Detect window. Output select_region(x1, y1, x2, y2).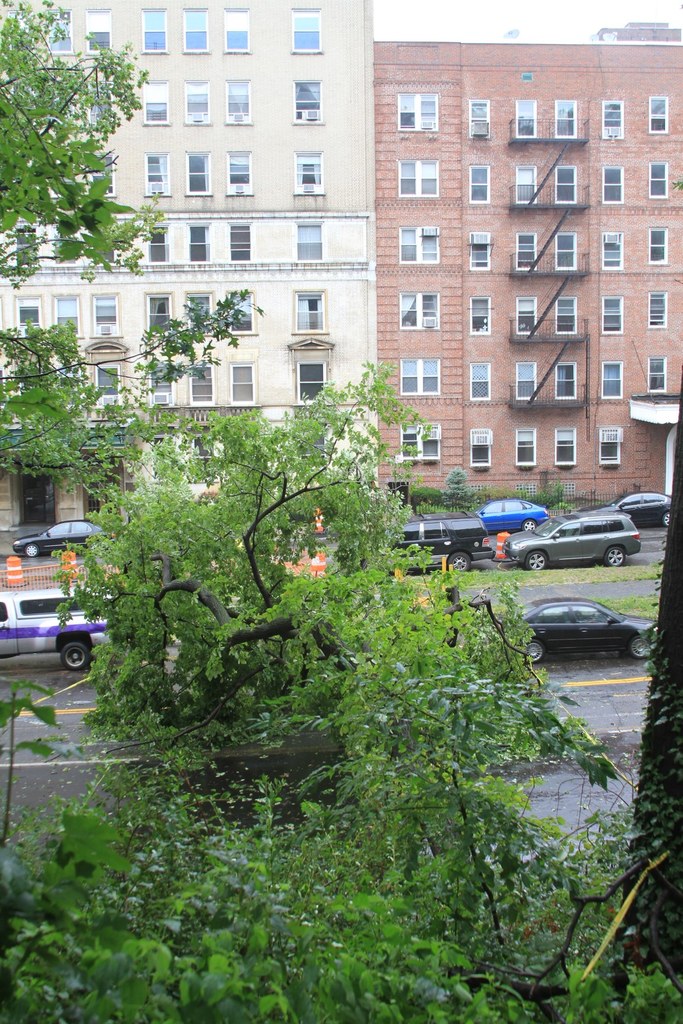
select_region(222, 8, 250, 49).
